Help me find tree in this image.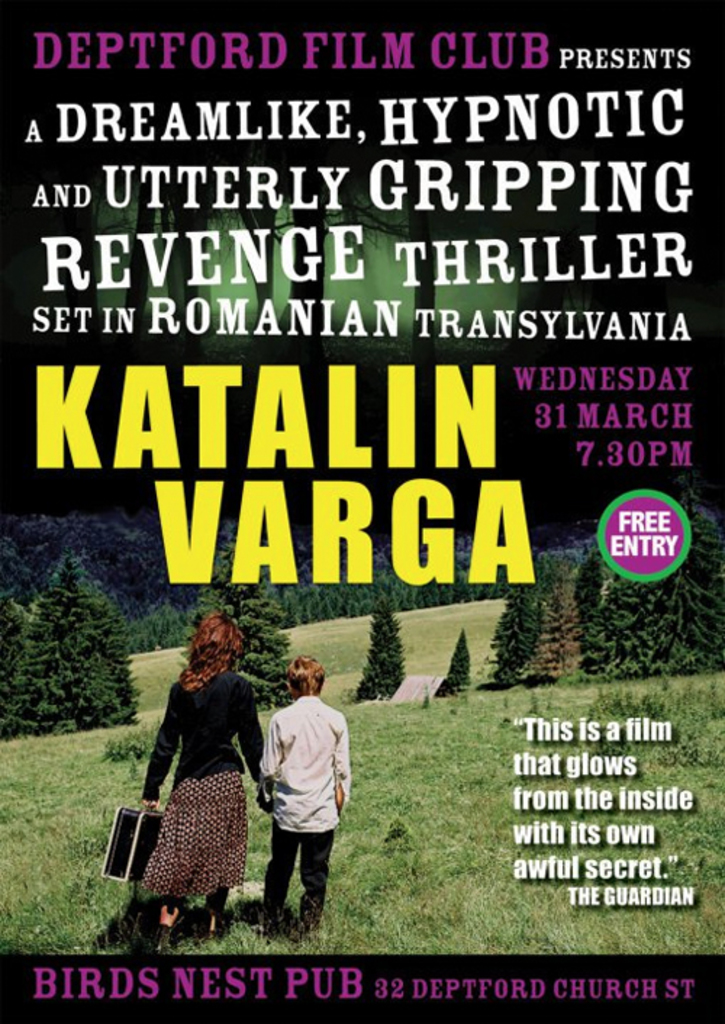
Found it: select_region(431, 627, 478, 706).
